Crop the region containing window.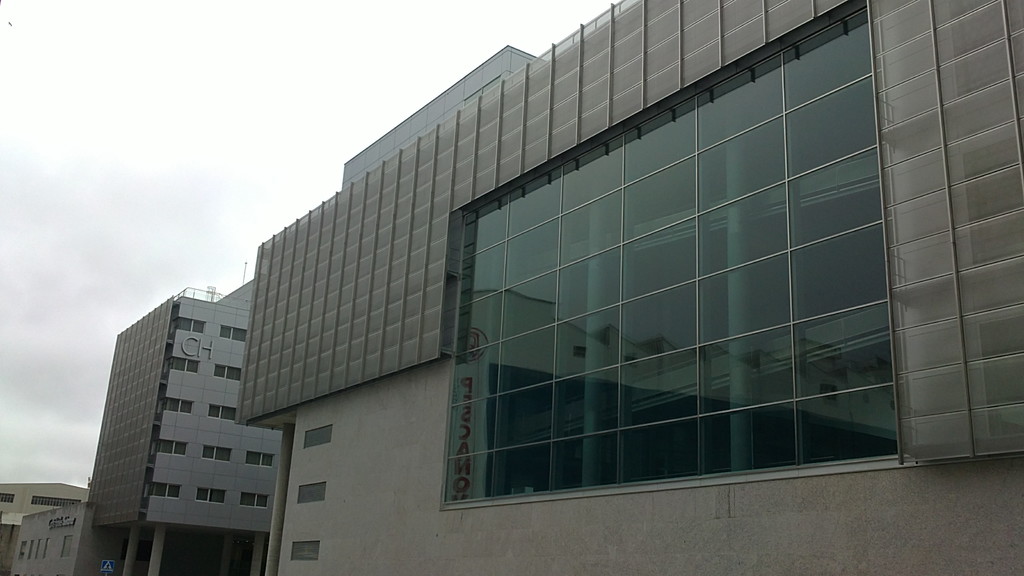
Crop region: x1=60, y1=536, x2=72, y2=558.
